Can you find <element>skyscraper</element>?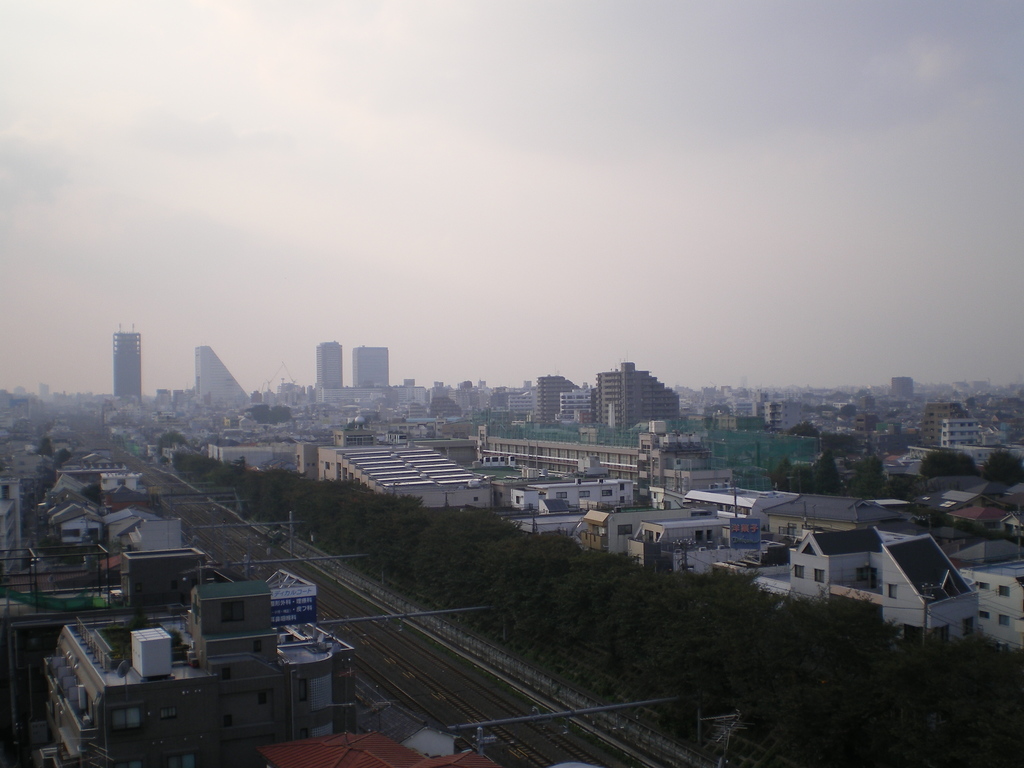
Yes, bounding box: <bbox>114, 319, 141, 397</bbox>.
